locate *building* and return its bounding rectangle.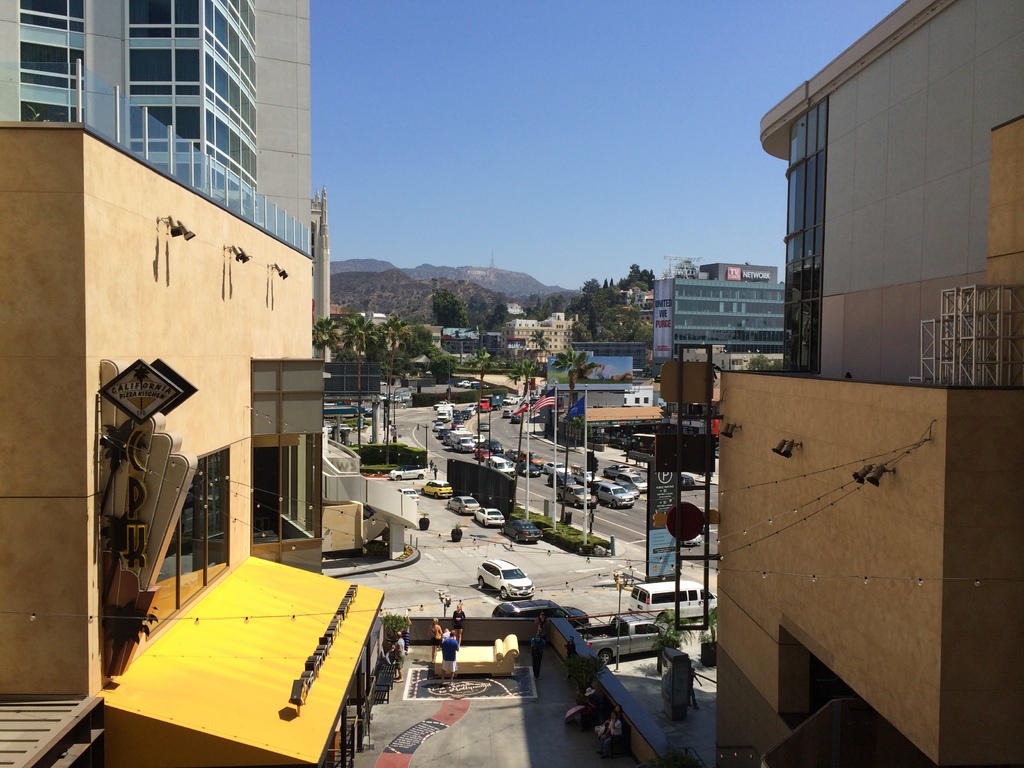
652/260/785/364.
